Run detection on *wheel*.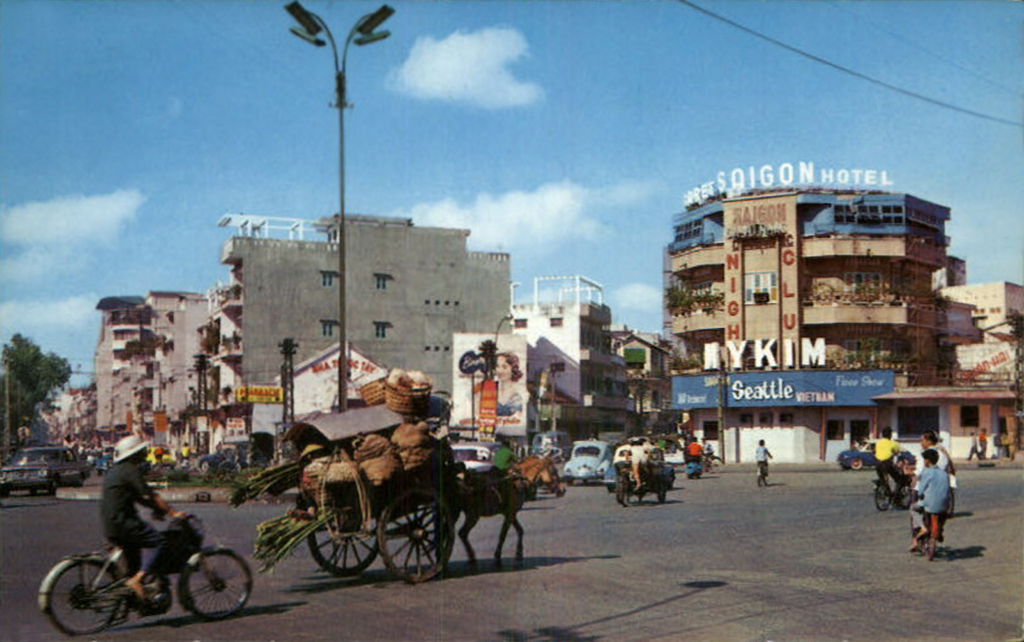
Result: (185, 550, 253, 622).
